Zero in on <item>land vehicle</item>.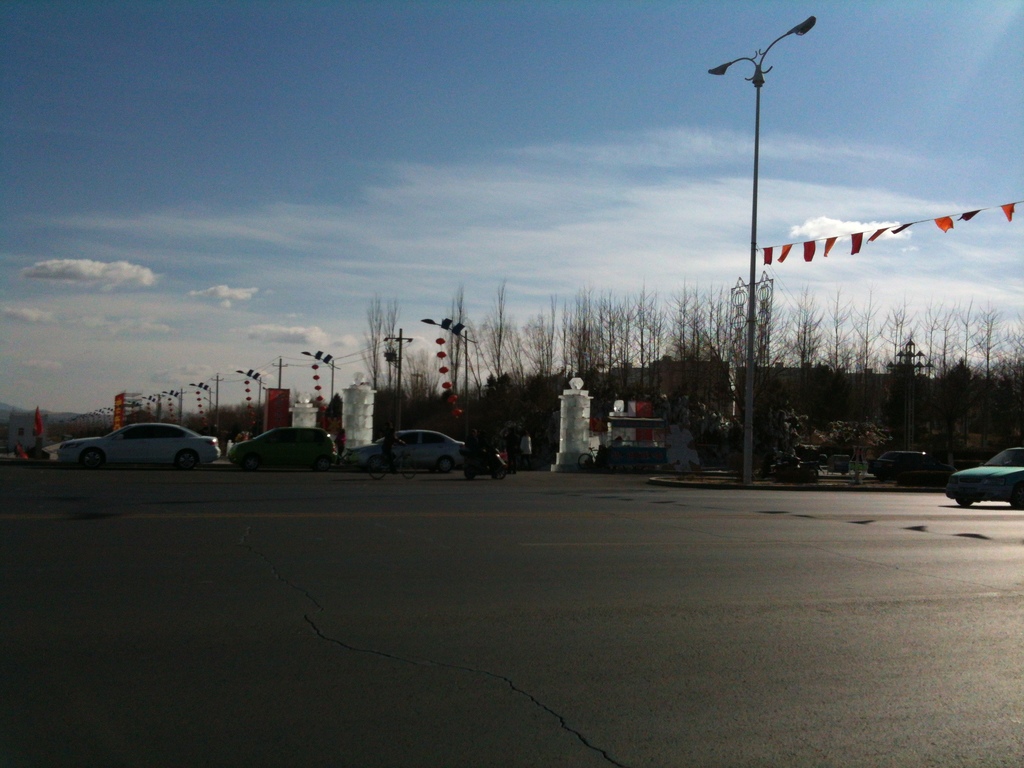
Zeroed in: 365, 443, 419, 481.
